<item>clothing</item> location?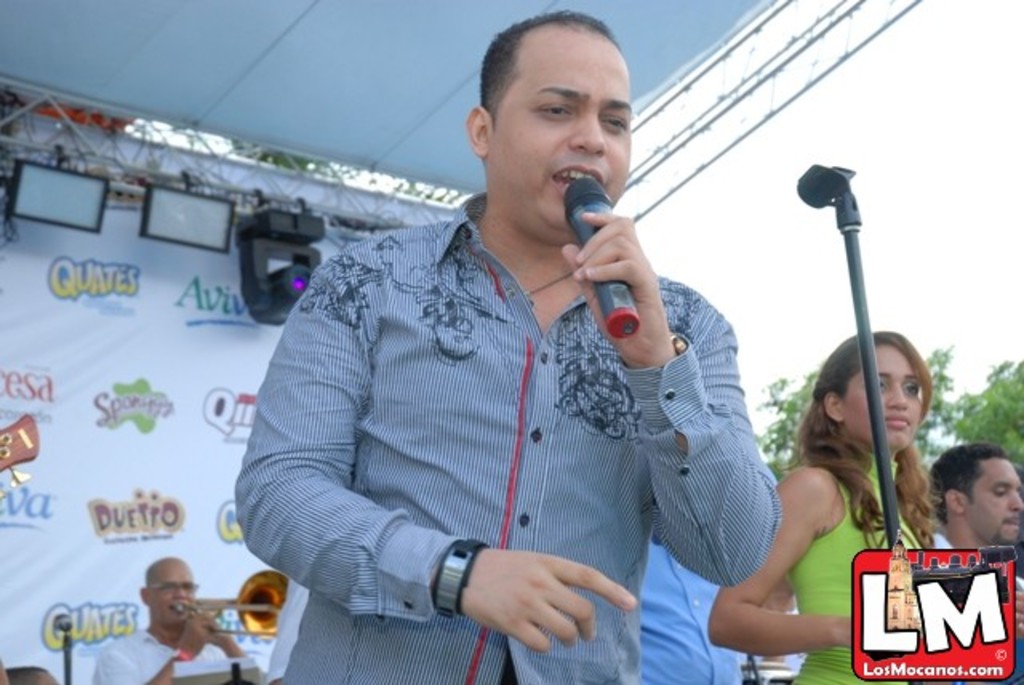
box(99, 623, 227, 683)
